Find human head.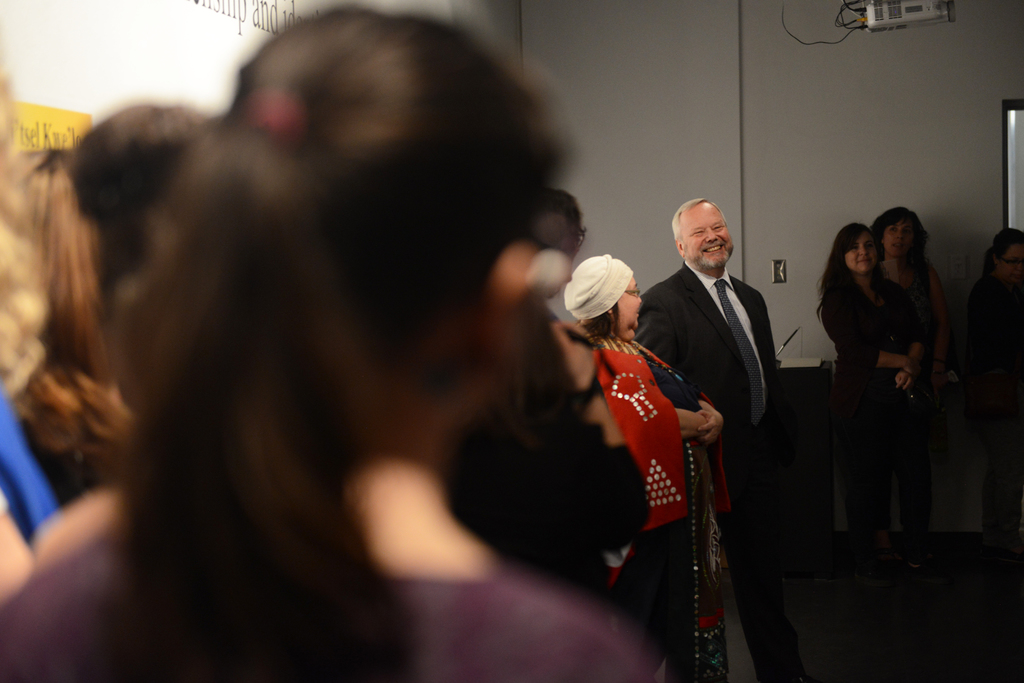
bbox(566, 254, 645, 342).
